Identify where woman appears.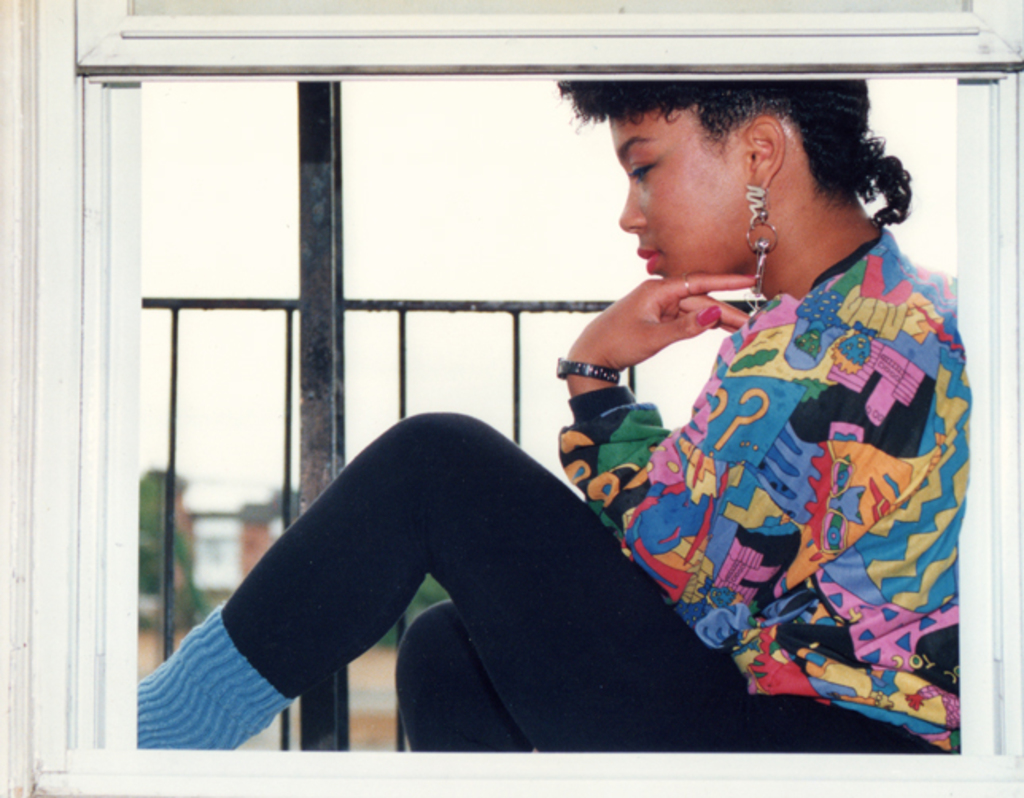
Appears at bbox(121, 73, 970, 755).
